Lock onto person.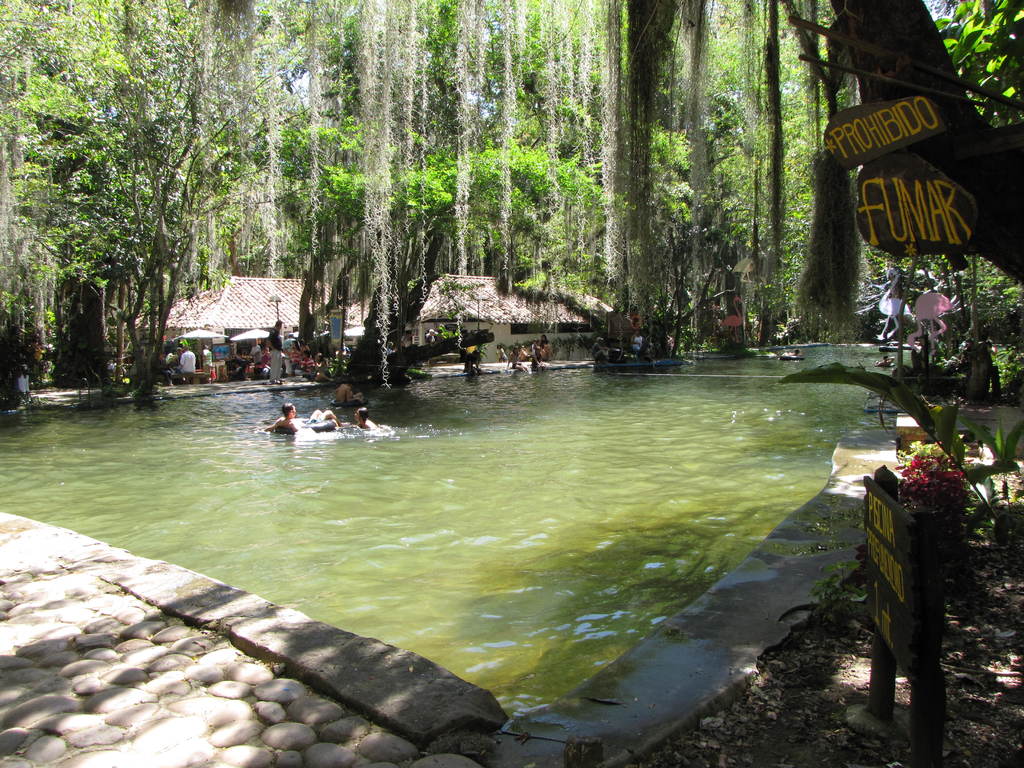
Locked: box(287, 340, 301, 373).
